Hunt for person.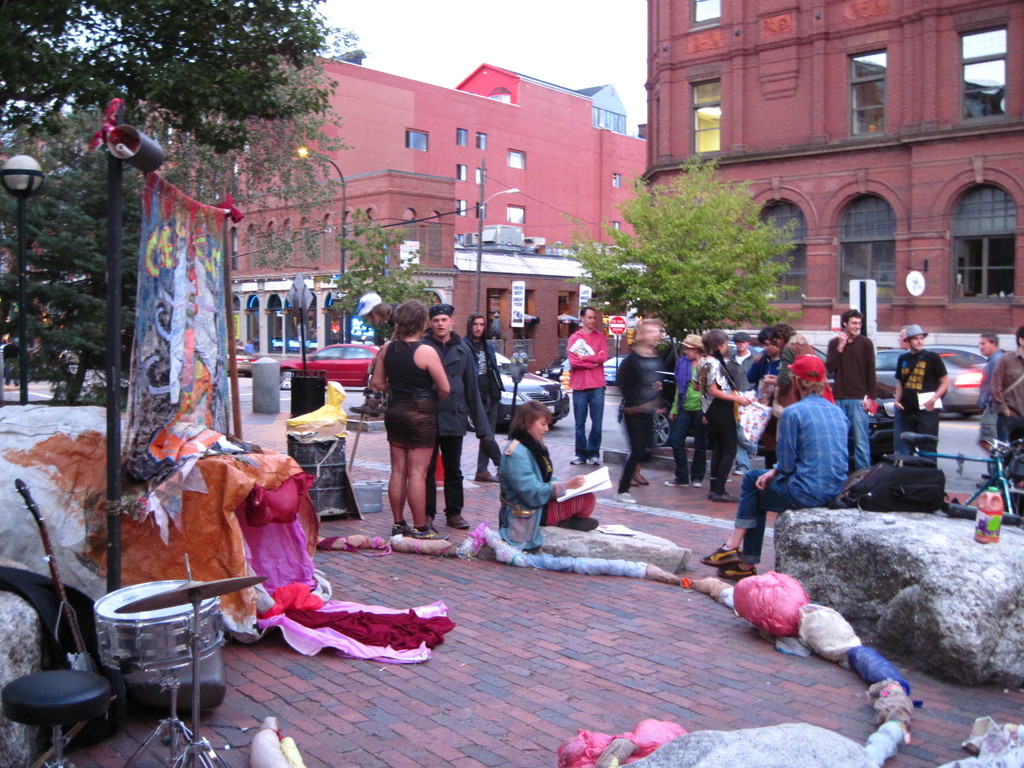
Hunted down at bbox=(362, 300, 451, 548).
